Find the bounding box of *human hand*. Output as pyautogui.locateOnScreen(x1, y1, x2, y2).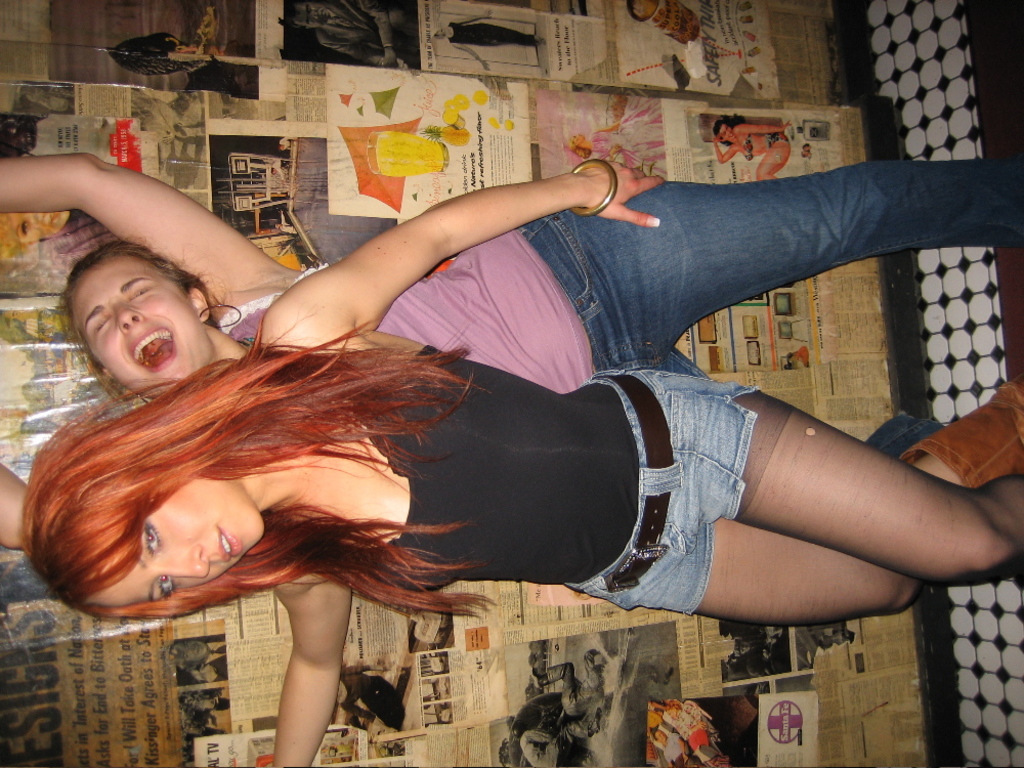
pyautogui.locateOnScreen(483, 5, 493, 18).
